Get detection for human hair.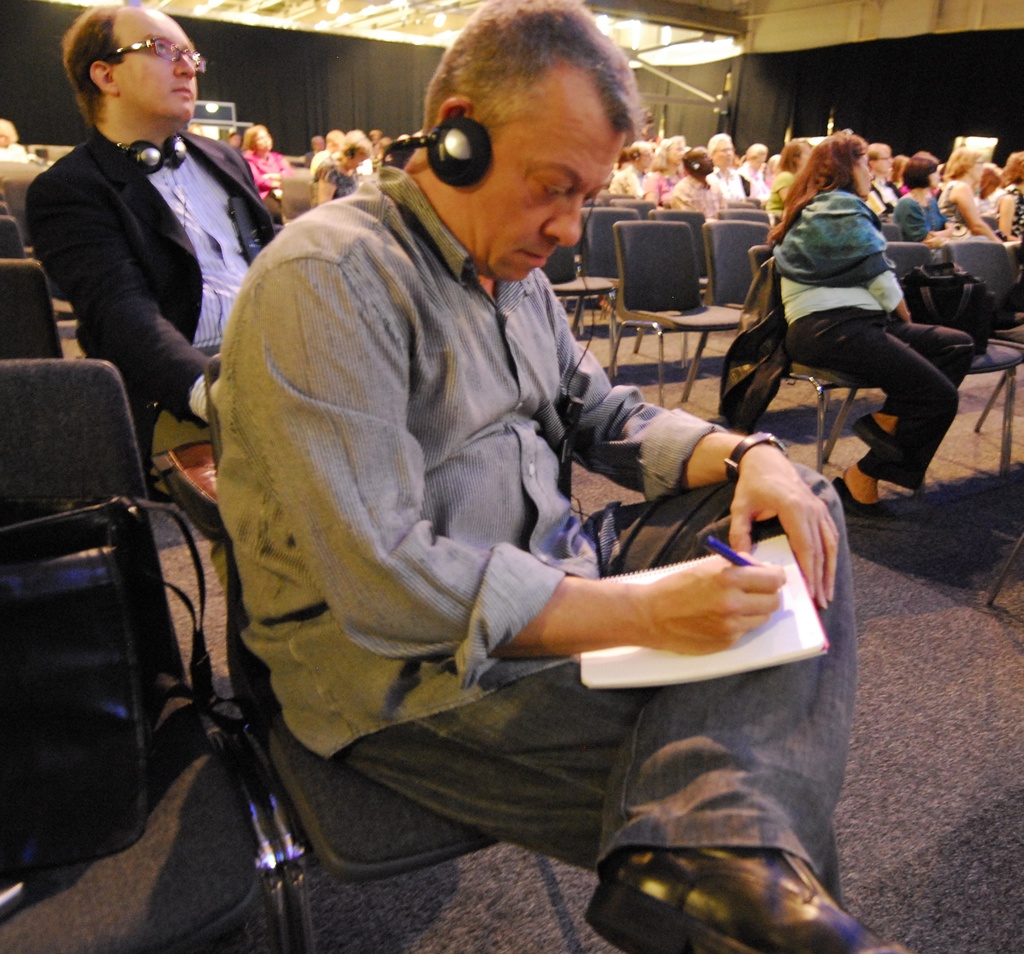
Detection: BBox(704, 131, 730, 156).
